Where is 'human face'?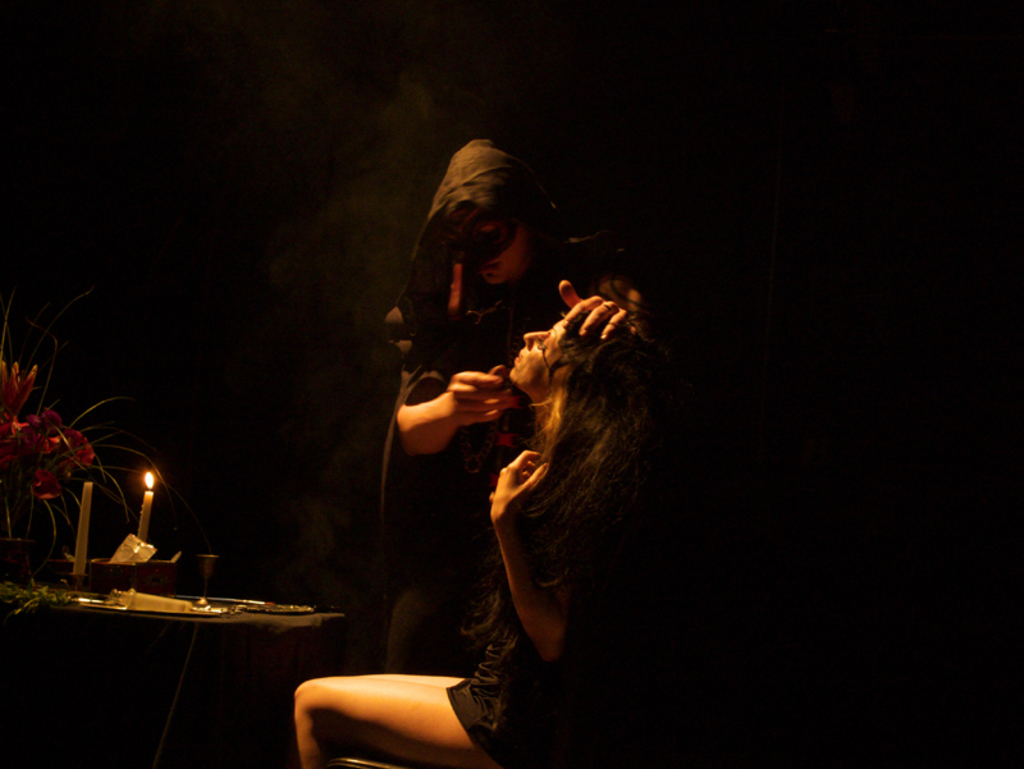
{"x1": 509, "y1": 316, "x2": 564, "y2": 393}.
